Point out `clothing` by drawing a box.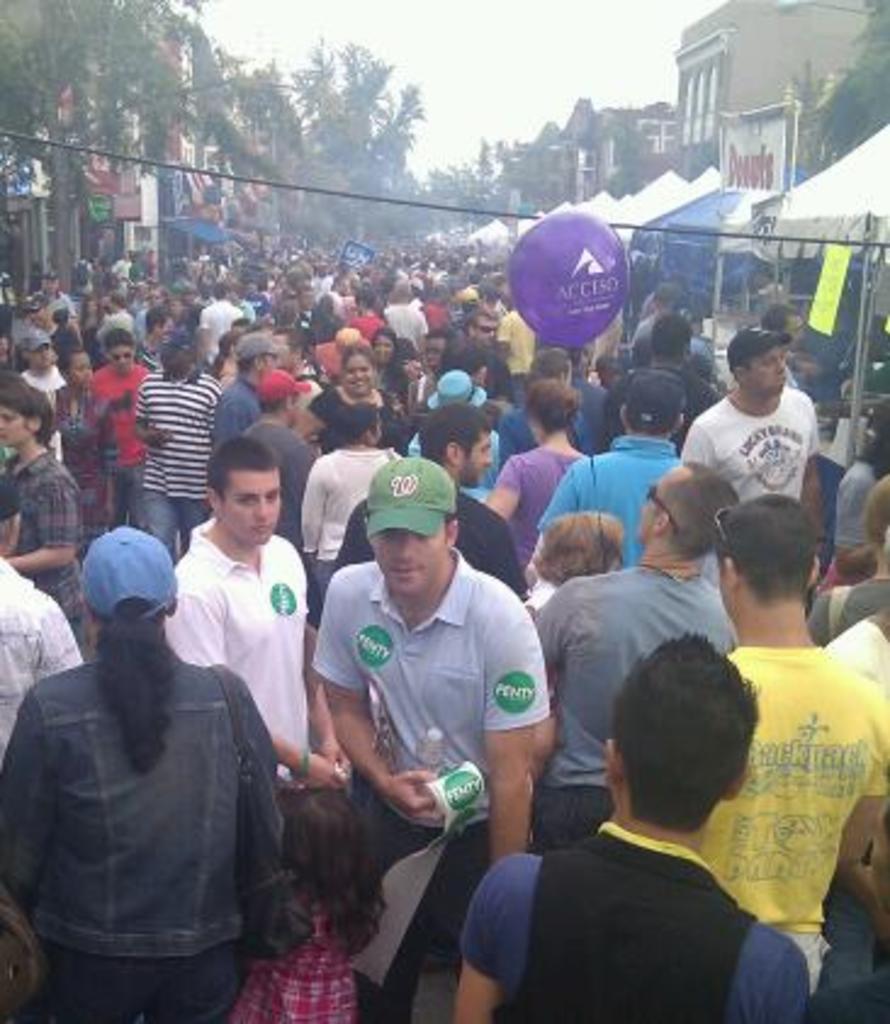
region(233, 401, 321, 552).
